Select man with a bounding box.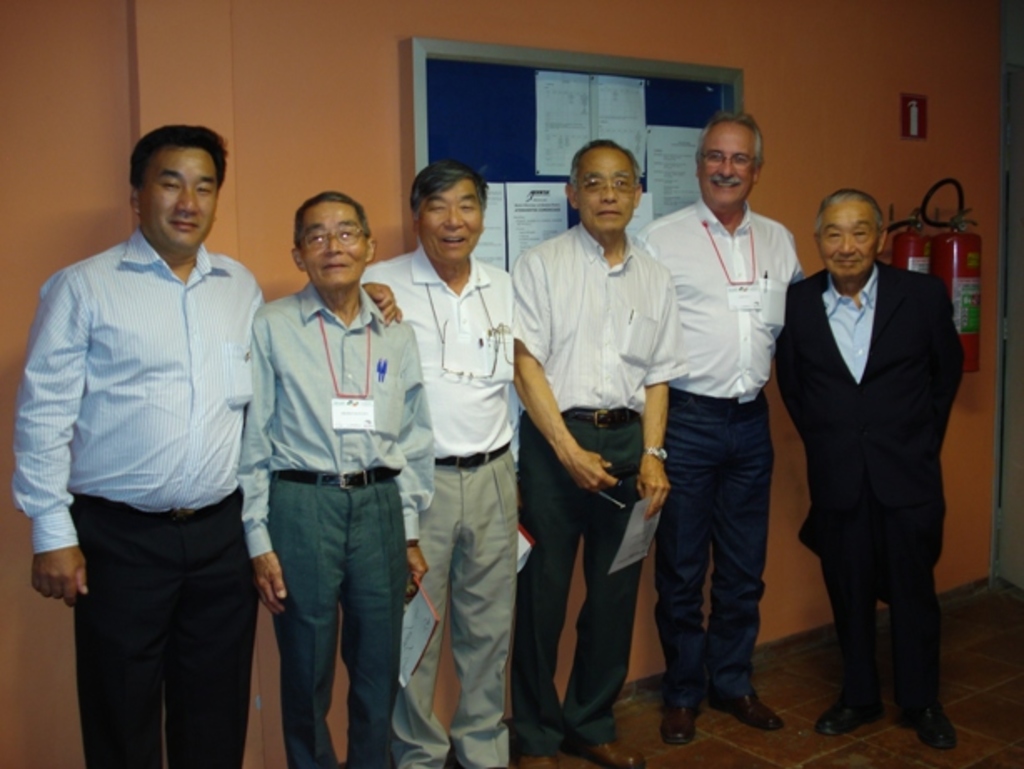
x1=238, y1=192, x2=434, y2=767.
